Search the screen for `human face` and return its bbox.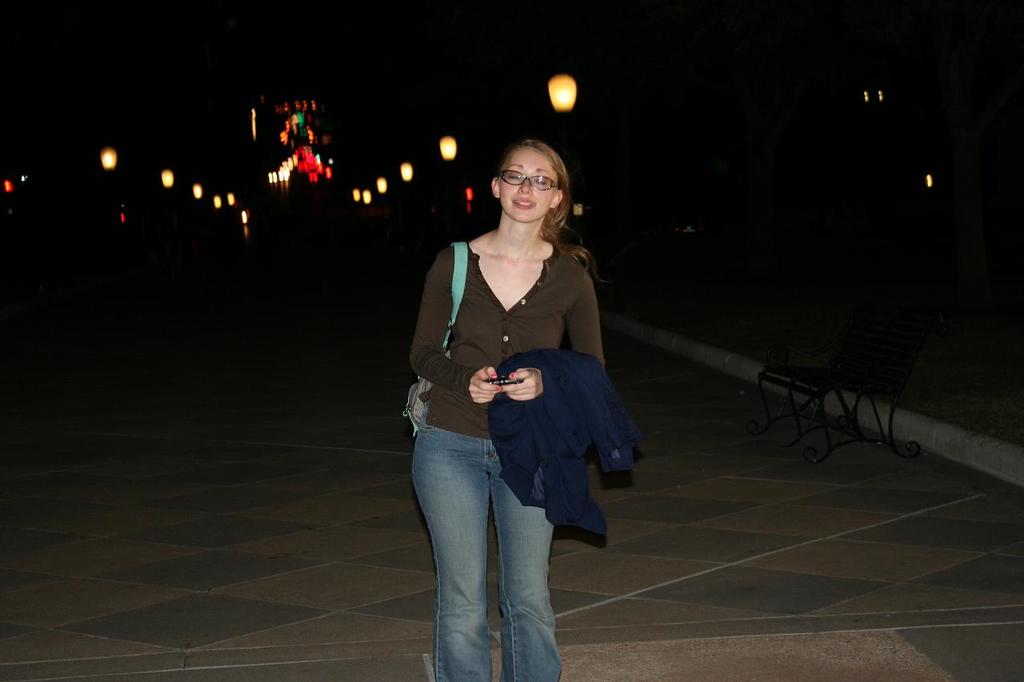
Found: box=[499, 142, 561, 222].
